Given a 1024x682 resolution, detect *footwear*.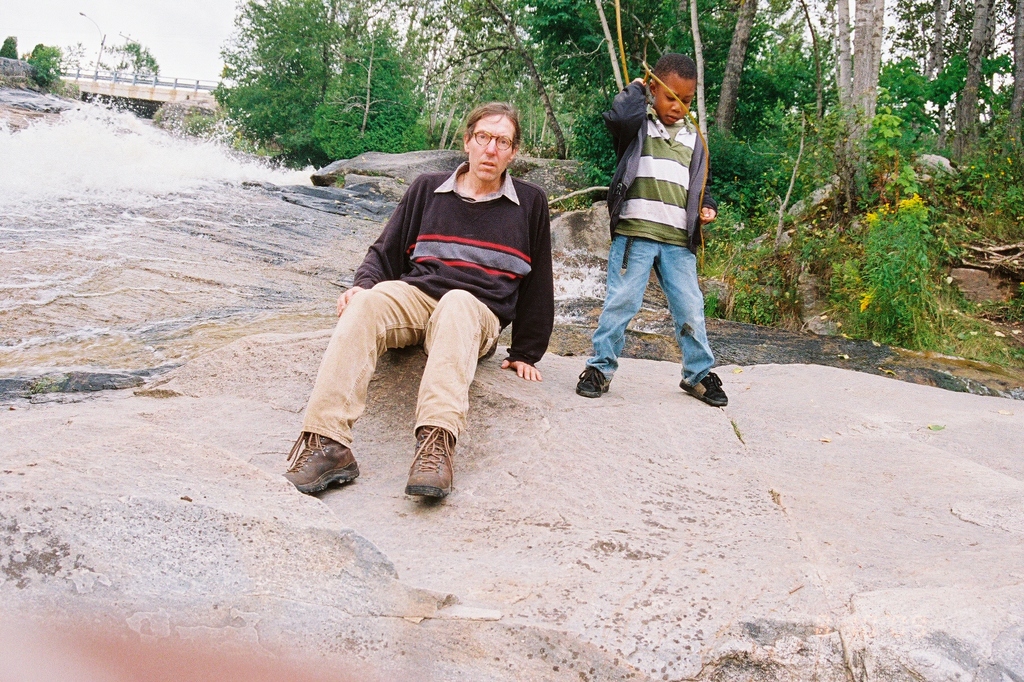
BBox(678, 370, 730, 408).
